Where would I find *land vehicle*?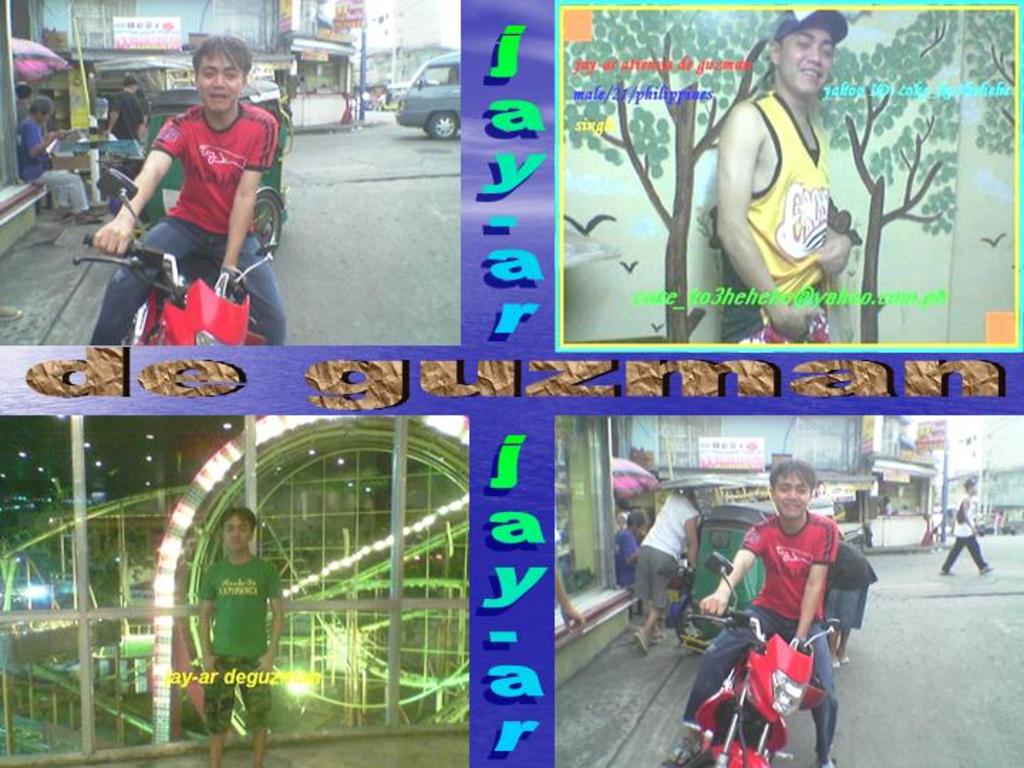
At (686, 550, 835, 767).
